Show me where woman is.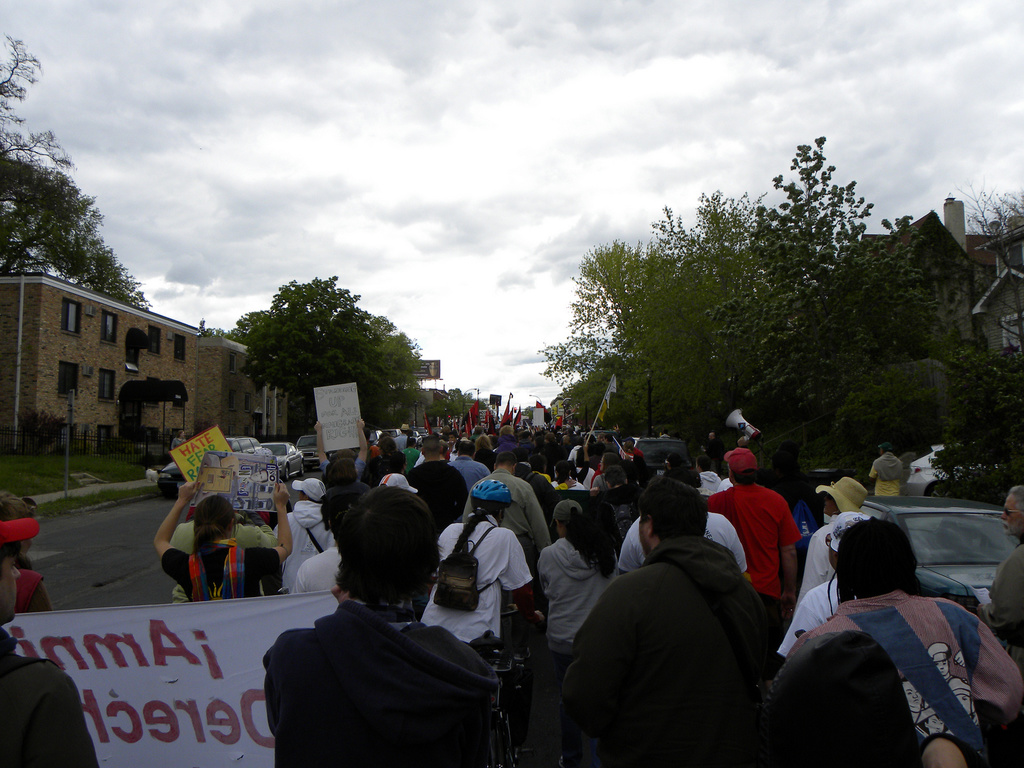
woman is at {"x1": 516, "y1": 431, "x2": 534, "y2": 449}.
